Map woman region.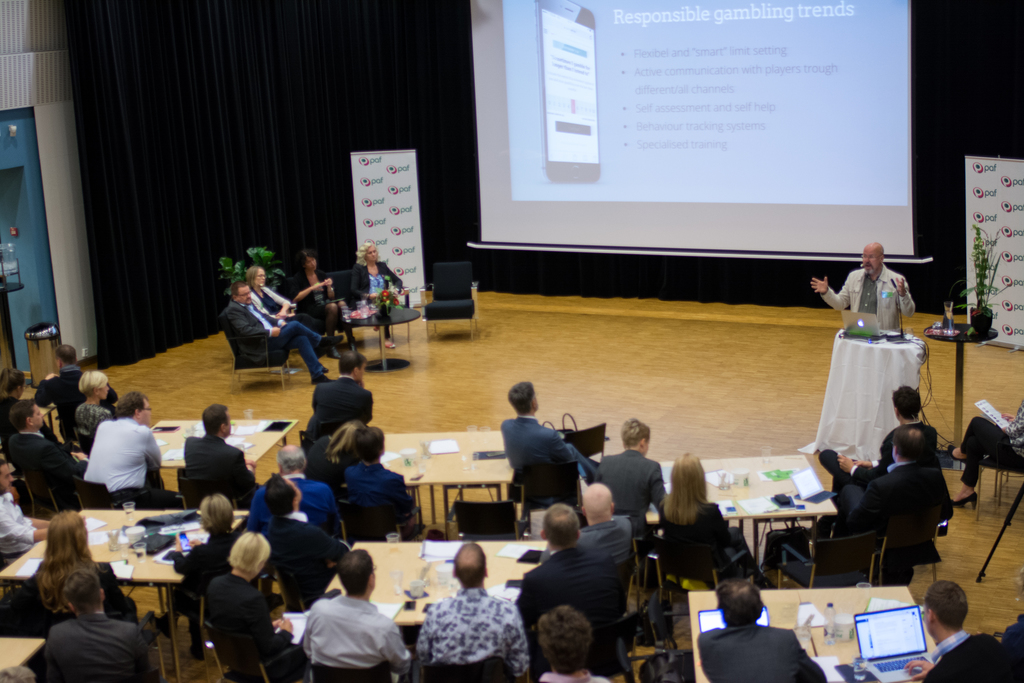
Mapped to <bbox>350, 243, 407, 349</bbox>.
